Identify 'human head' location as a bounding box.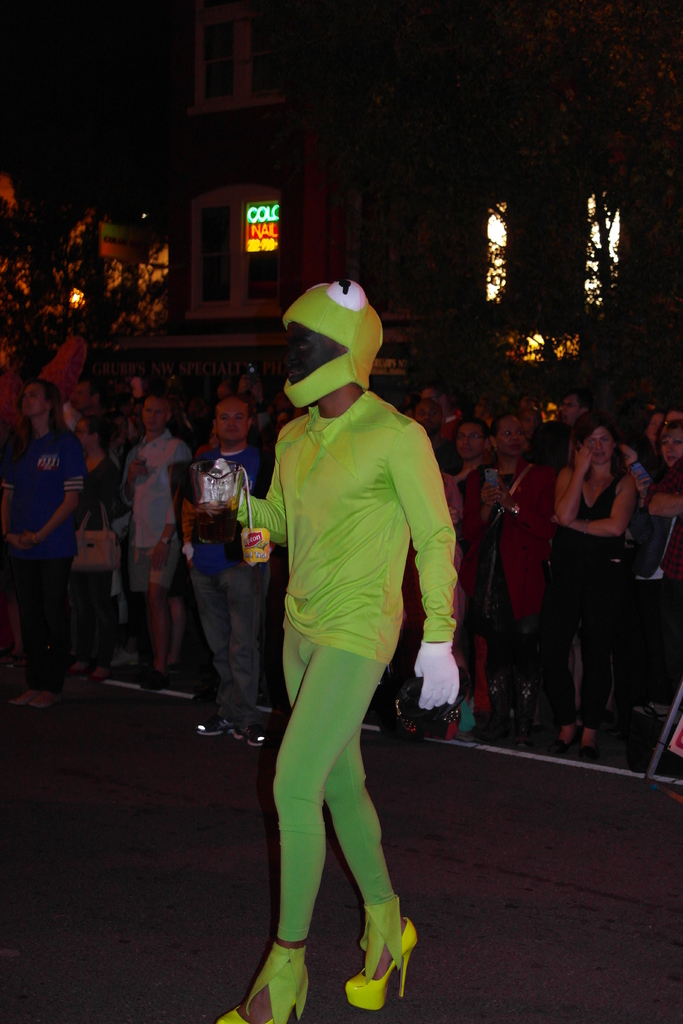
572/419/623/468.
